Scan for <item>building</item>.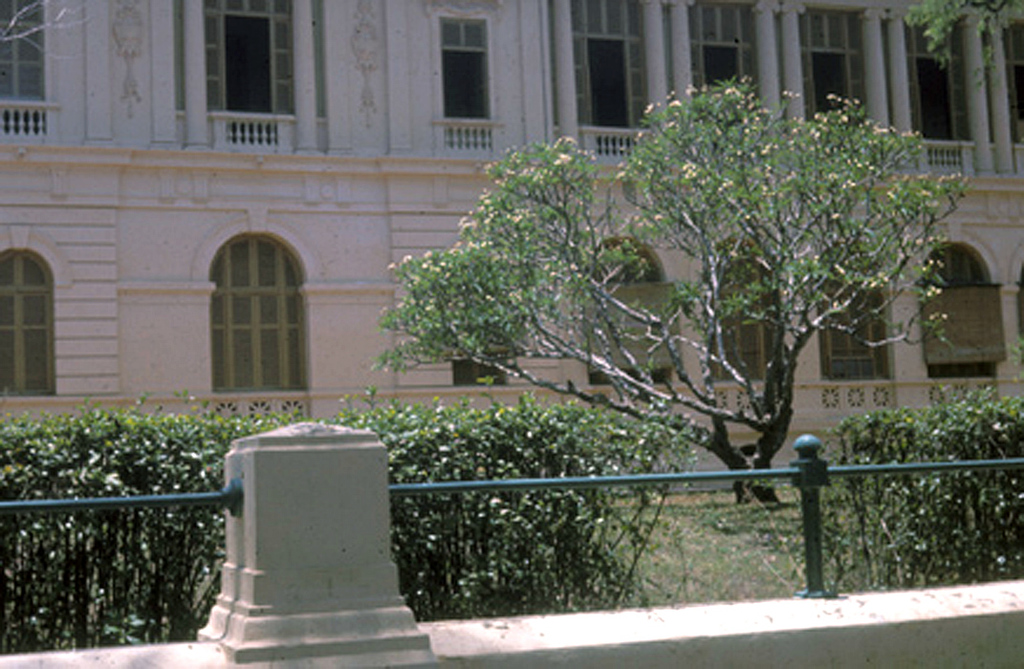
Scan result: (0,0,1023,502).
